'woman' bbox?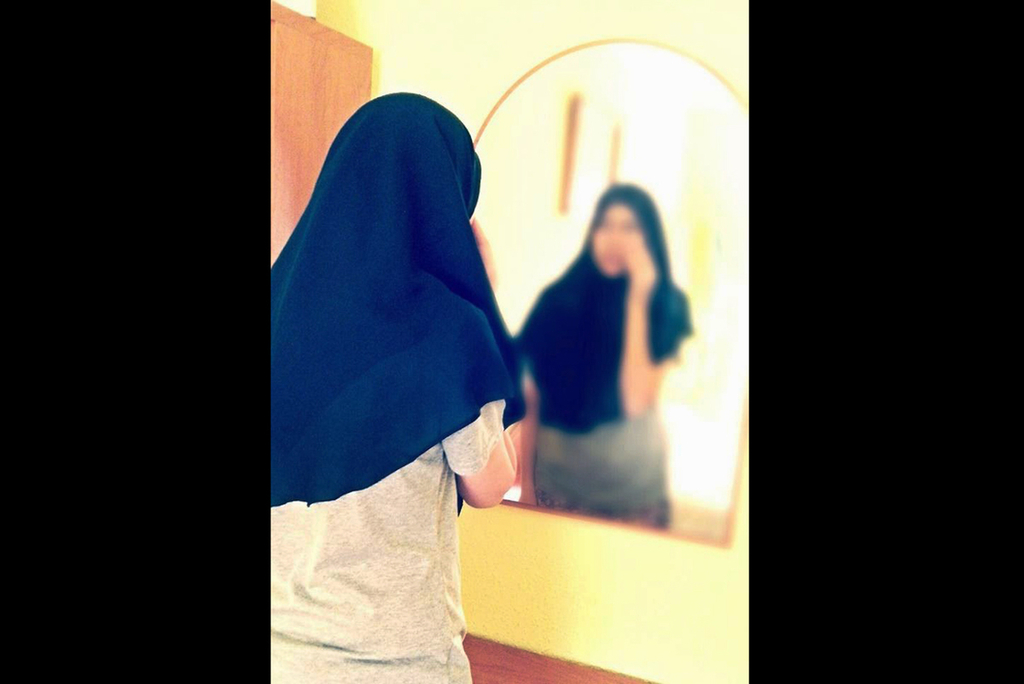
bbox=(500, 153, 695, 540)
